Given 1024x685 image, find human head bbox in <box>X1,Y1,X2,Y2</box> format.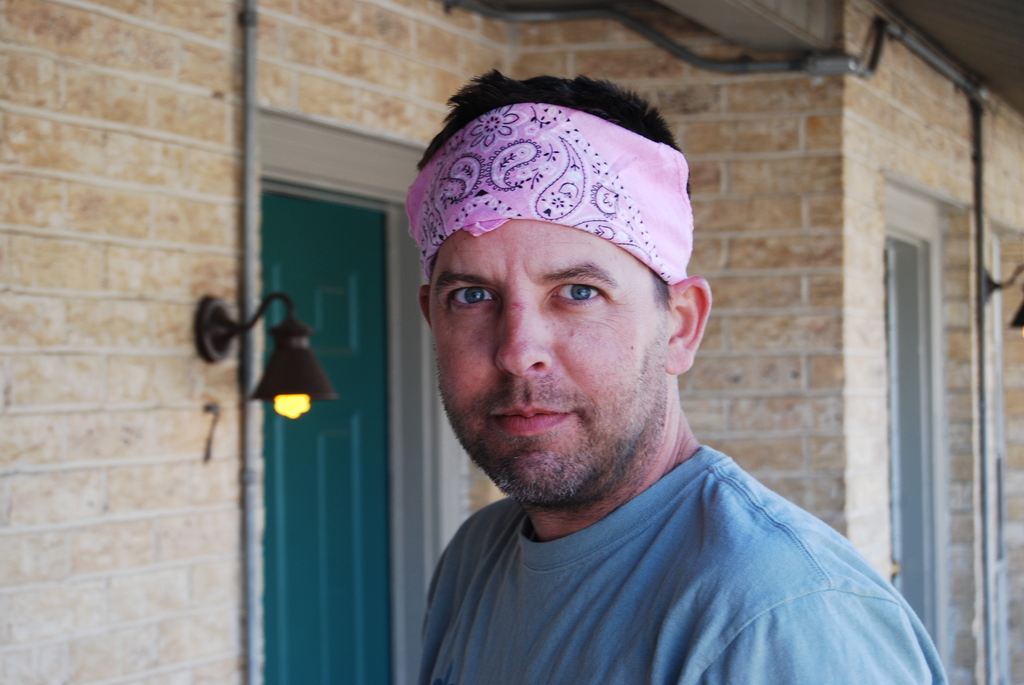
<box>393,82,731,515</box>.
